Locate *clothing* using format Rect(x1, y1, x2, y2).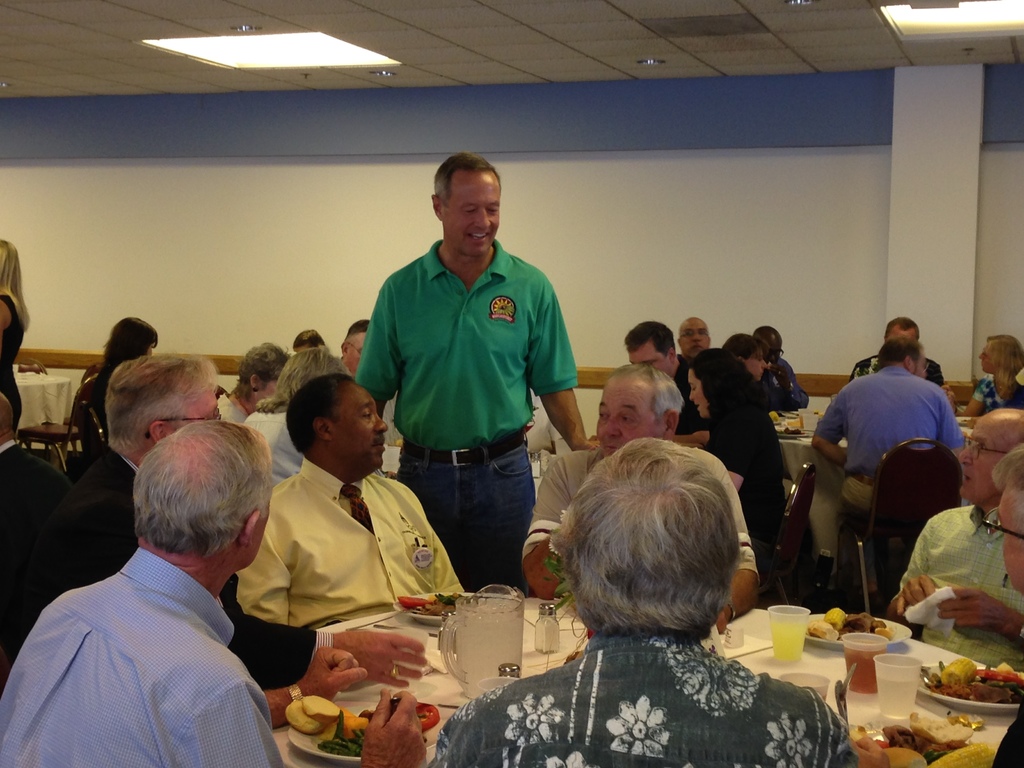
Rect(426, 622, 854, 767).
